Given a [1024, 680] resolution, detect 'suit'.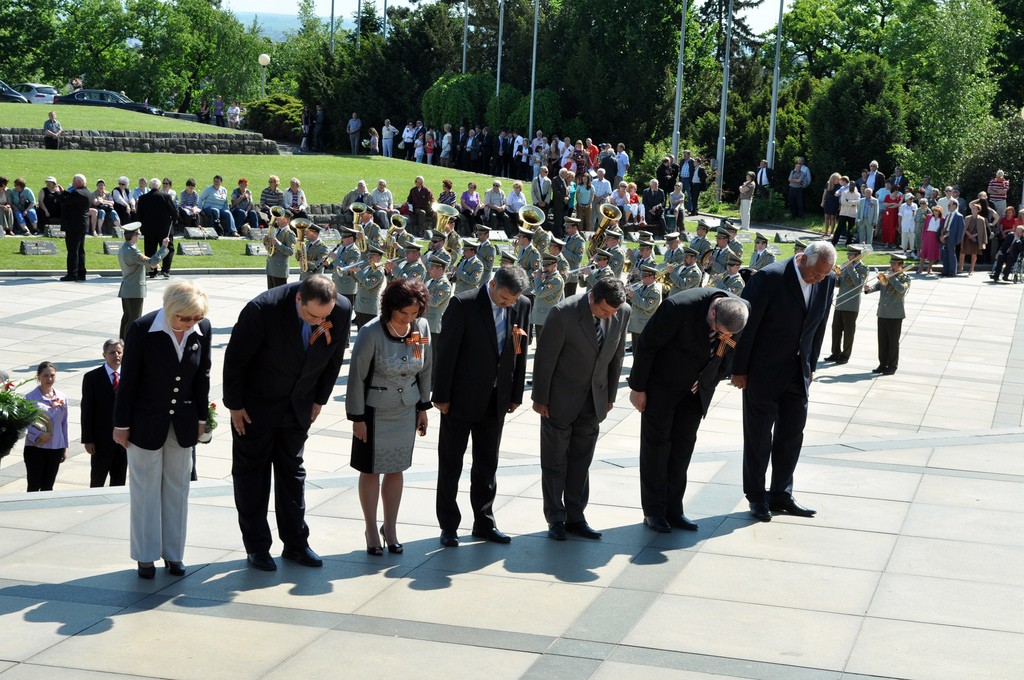
<region>431, 277, 527, 531</region>.
